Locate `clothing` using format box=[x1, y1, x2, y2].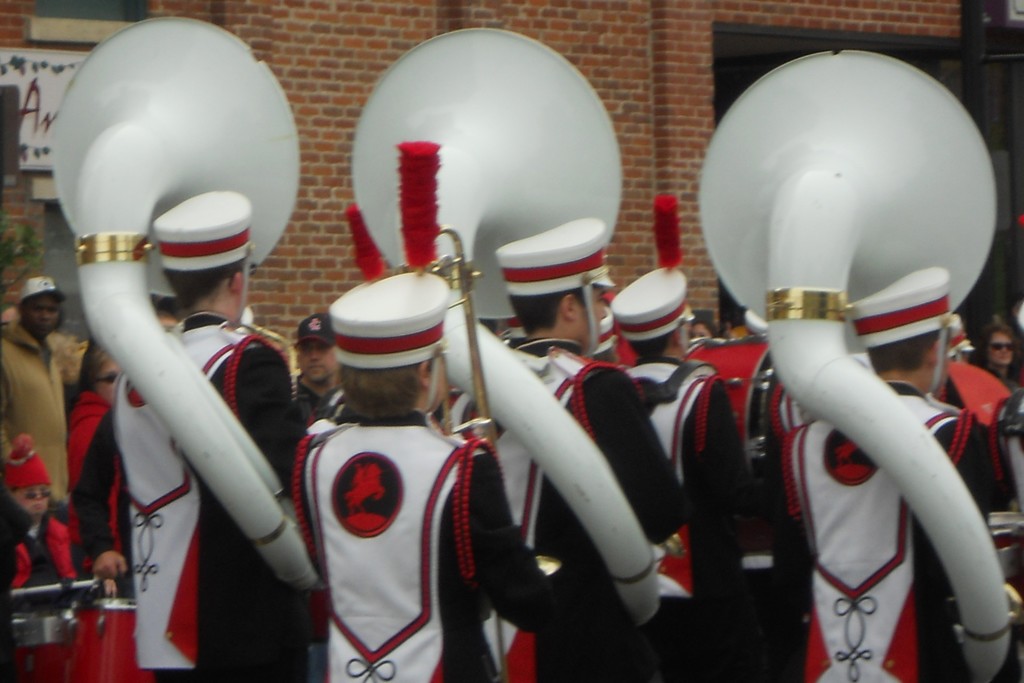
box=[3, 493, 50, 682].
